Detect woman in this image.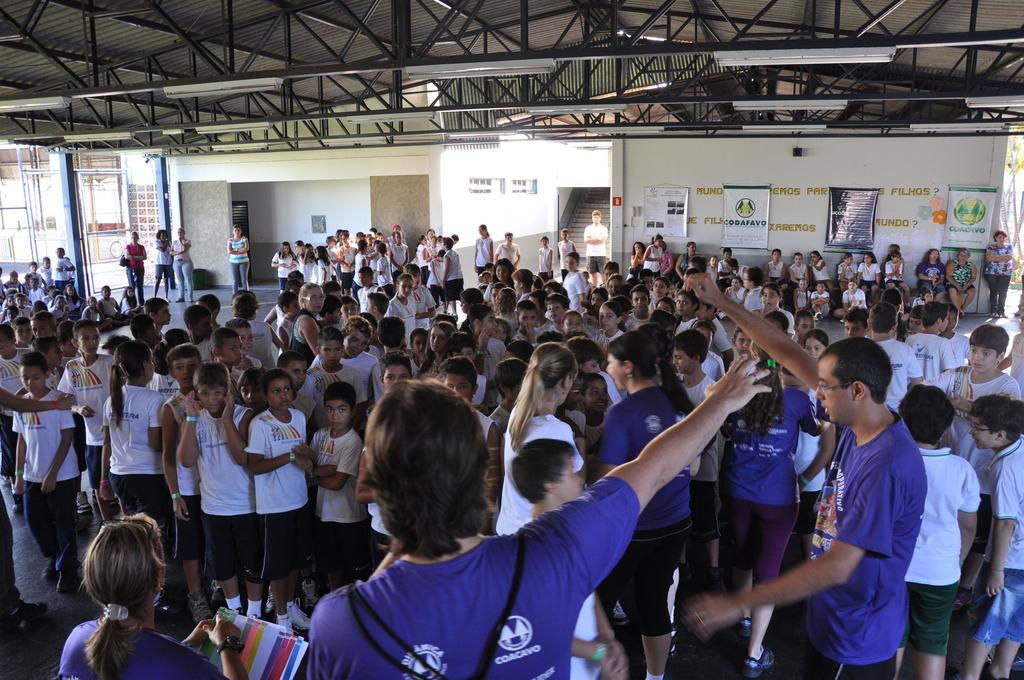
Detection: <bbox>122, 232, 150, 307</bbox>.
